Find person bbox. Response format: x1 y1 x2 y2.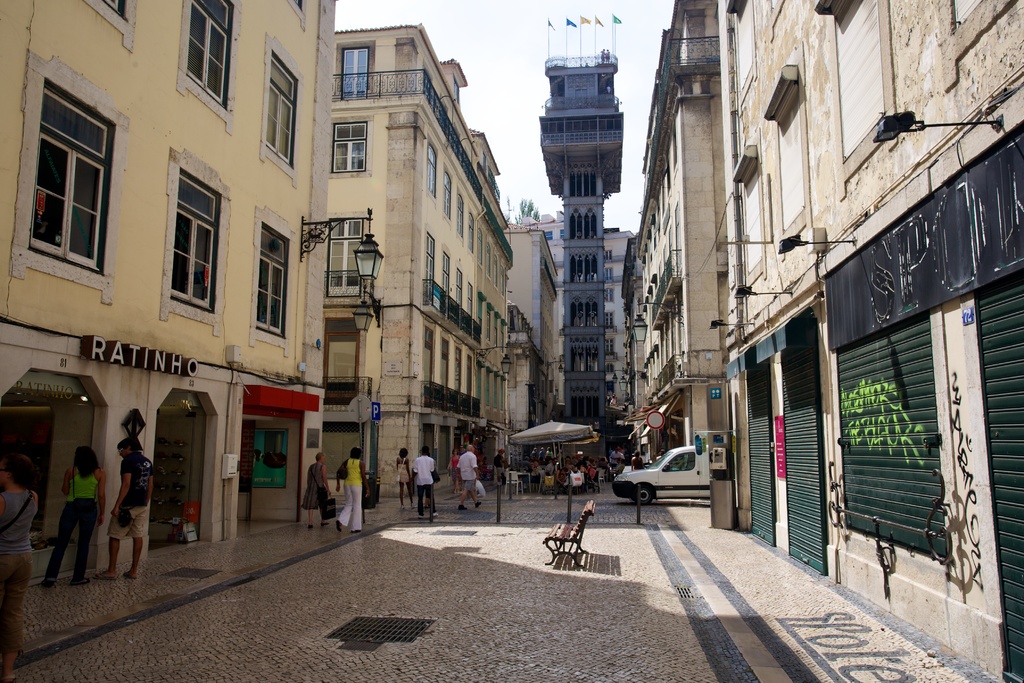
449 440 479 508.
